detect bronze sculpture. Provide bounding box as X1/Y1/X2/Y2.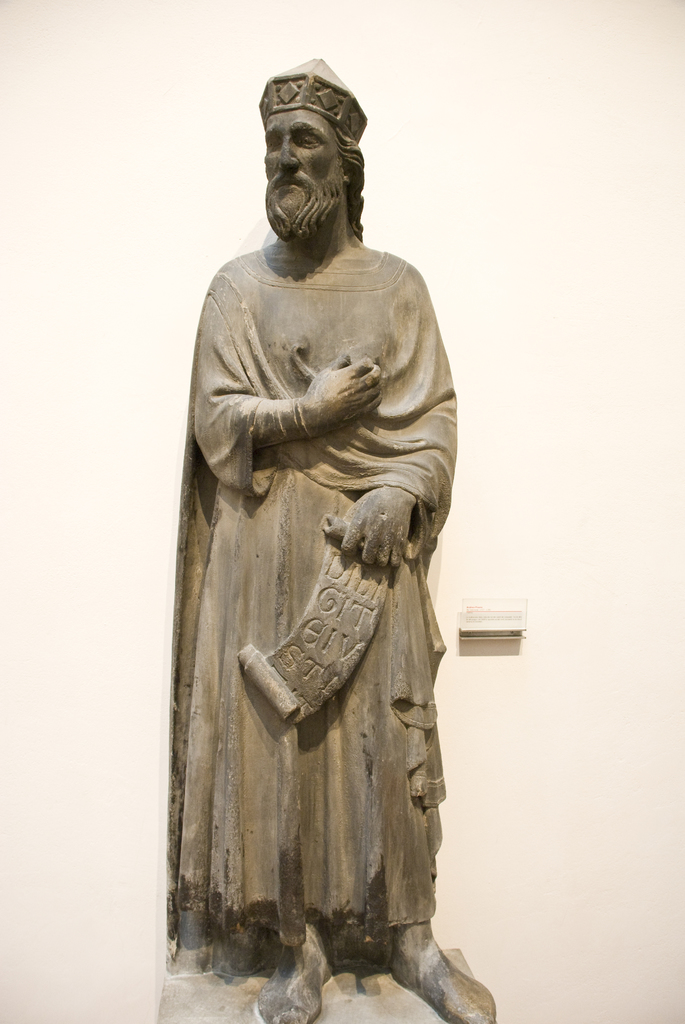
178/114/471/1009.
